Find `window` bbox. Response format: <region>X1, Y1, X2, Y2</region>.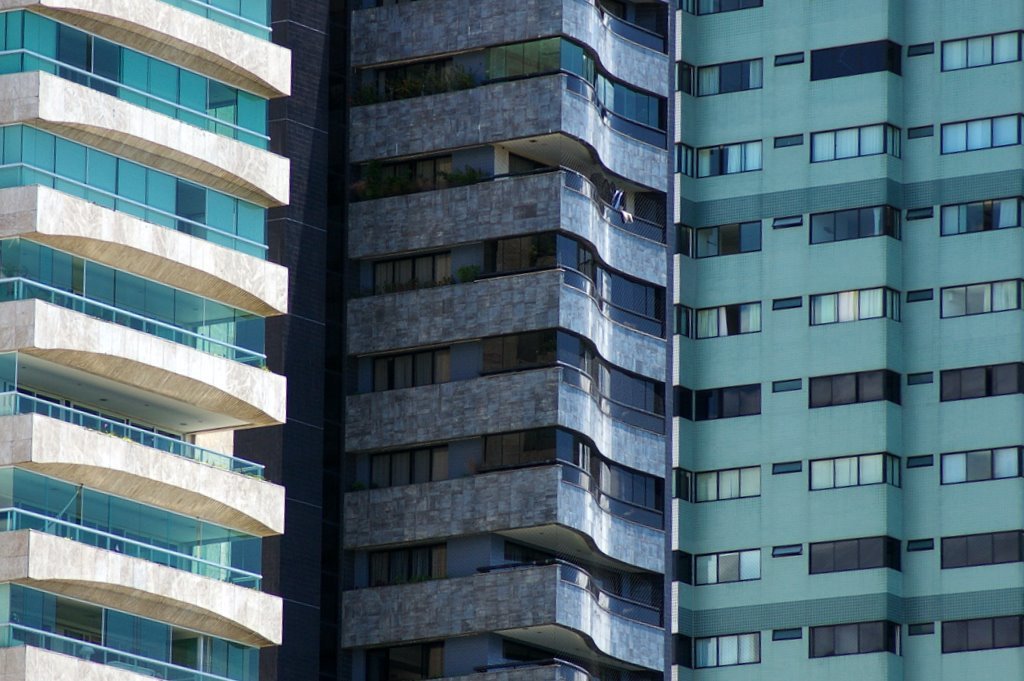
<region>933, 445, 1023, 484</region>.
